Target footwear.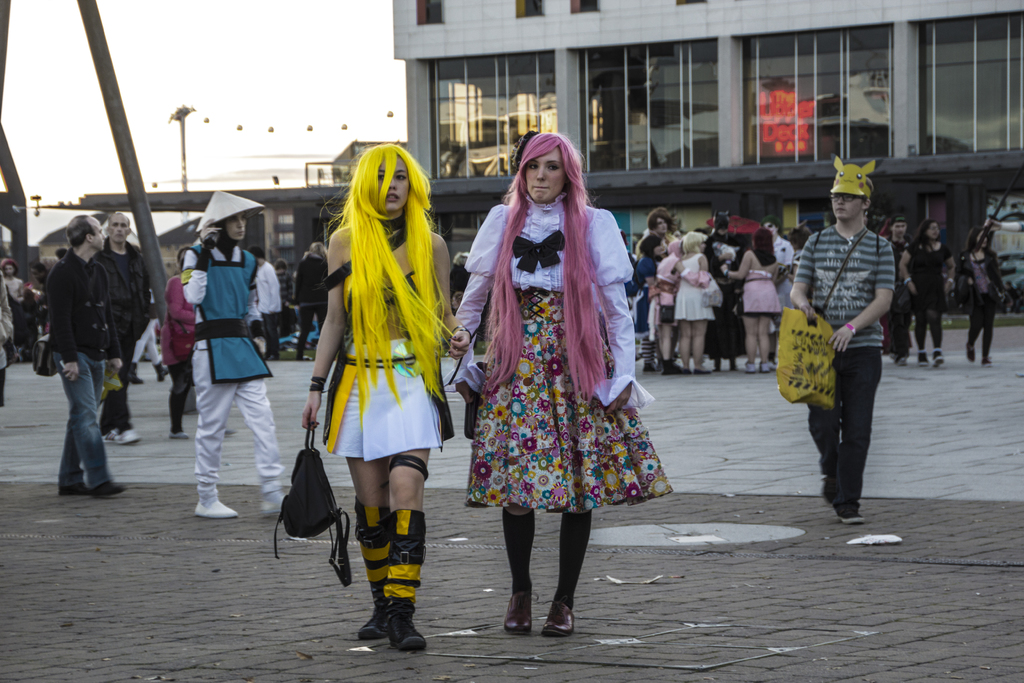
Target region: box(255, 462, 289, 520).
